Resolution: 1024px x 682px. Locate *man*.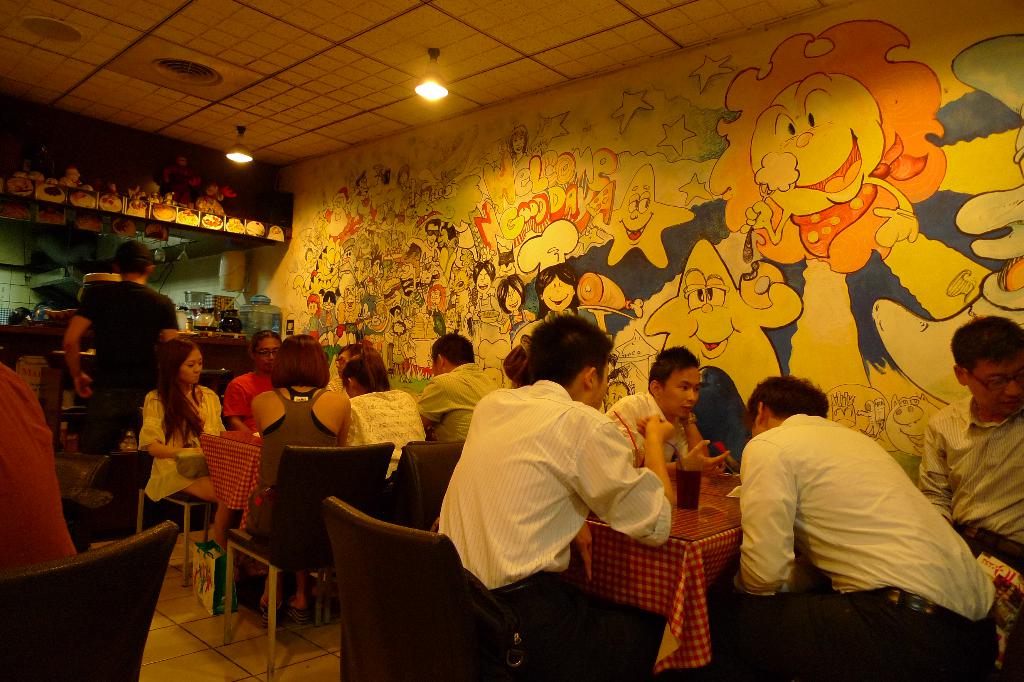
[x1=439, y1=314, x2=676, y2=681].
